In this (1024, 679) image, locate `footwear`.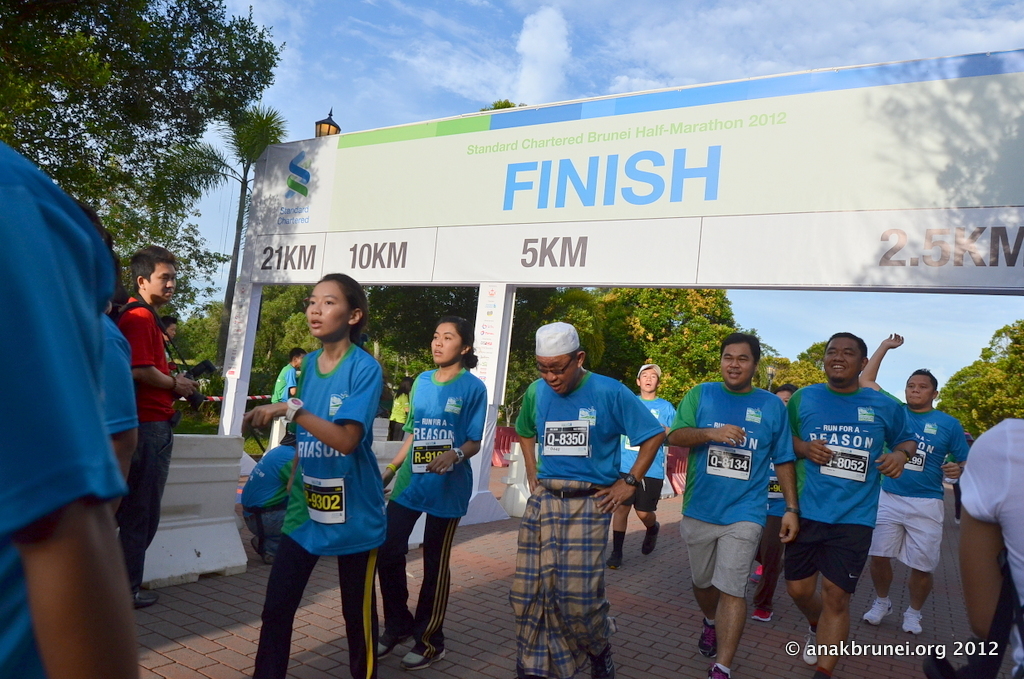
Bounding box: select_region(752, 606, 775, 621).
